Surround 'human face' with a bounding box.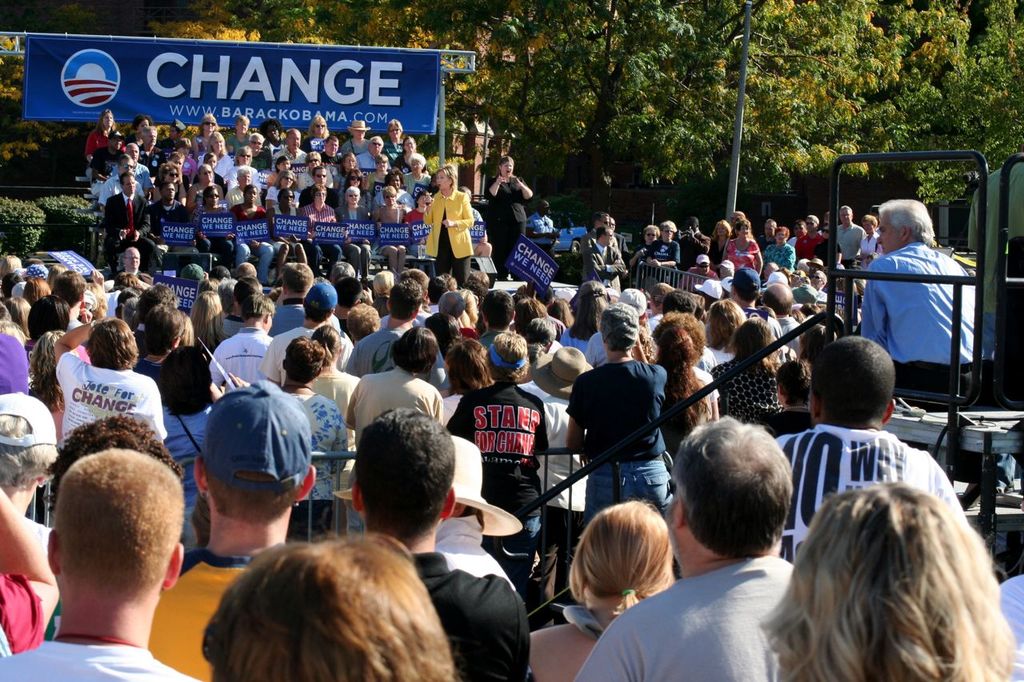
l=238, t=146, r=256, b=164.
